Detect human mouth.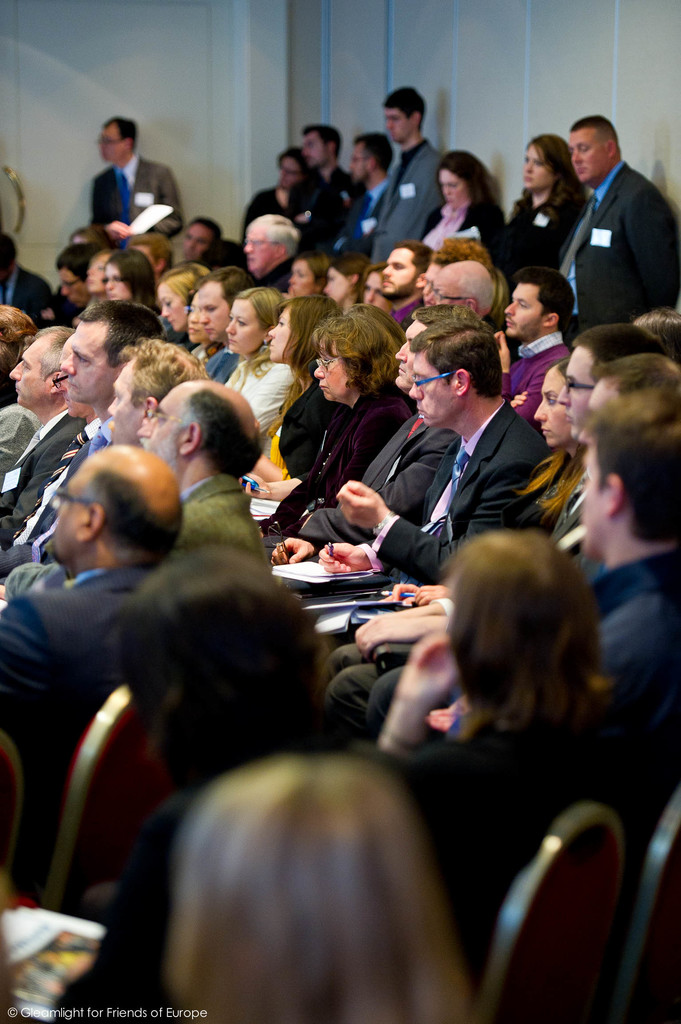
Detected at <region>63, 397, 70, 409</region>.
